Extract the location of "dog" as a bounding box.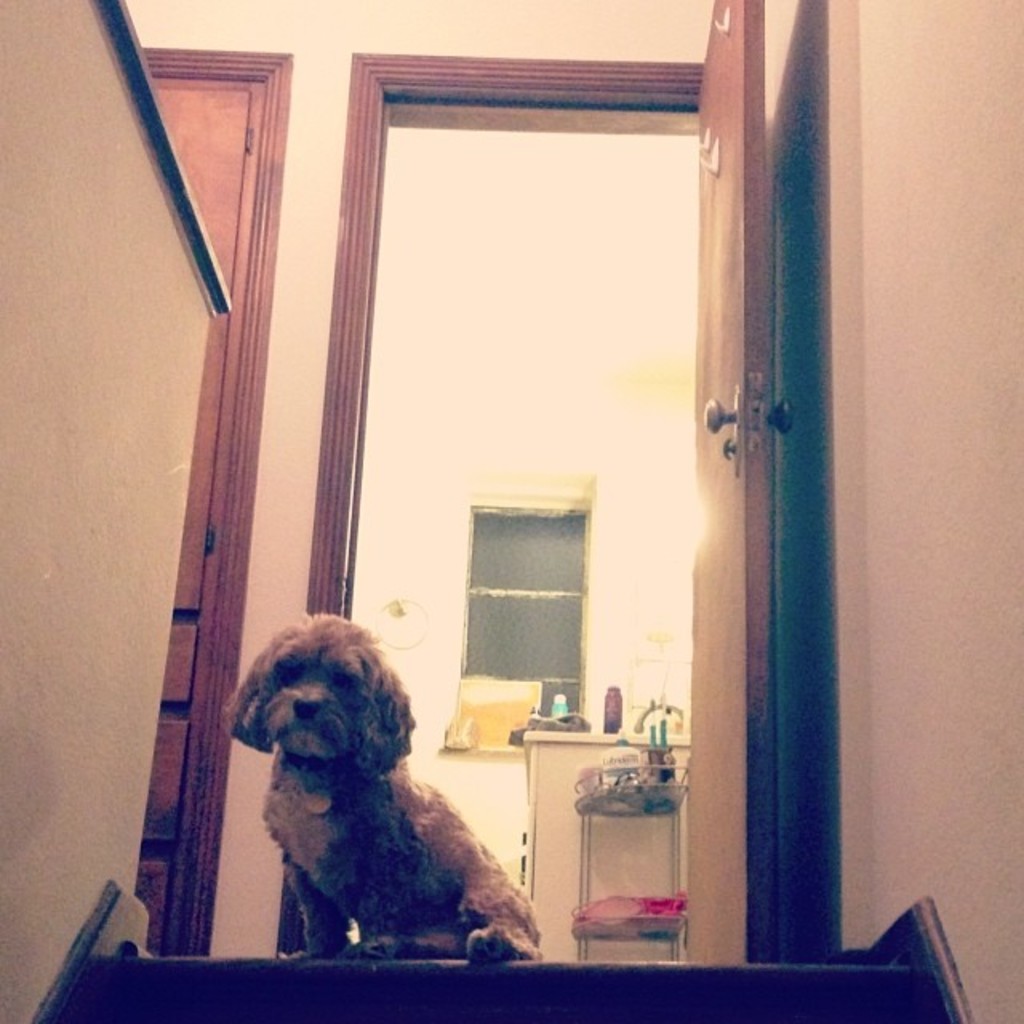
218 614 541 974.
